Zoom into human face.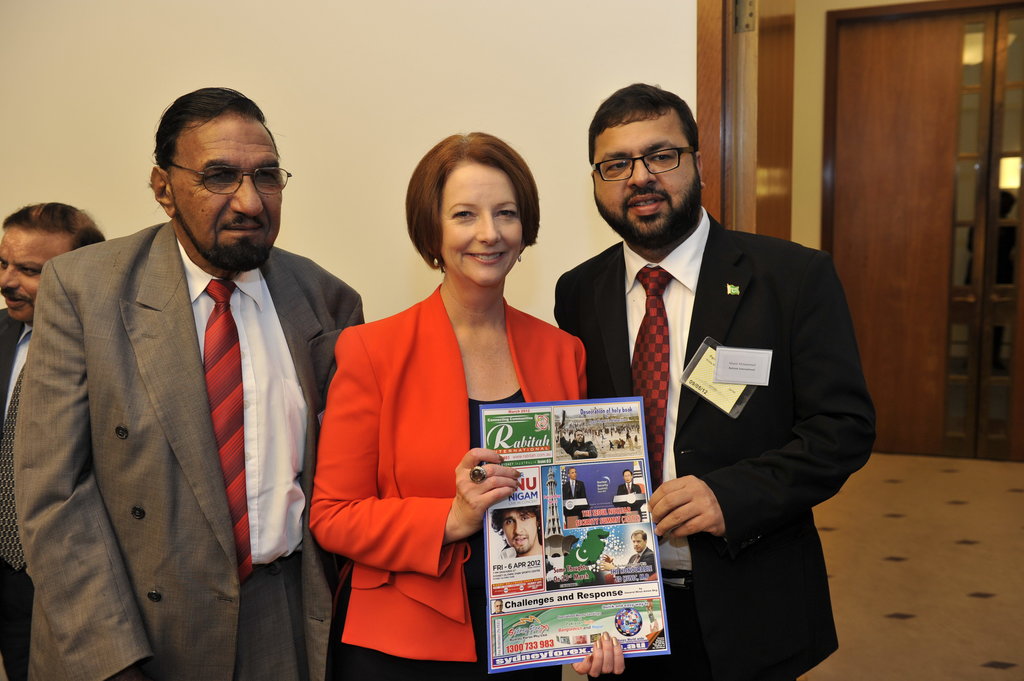
Zoom target: (0,227,72,317).
